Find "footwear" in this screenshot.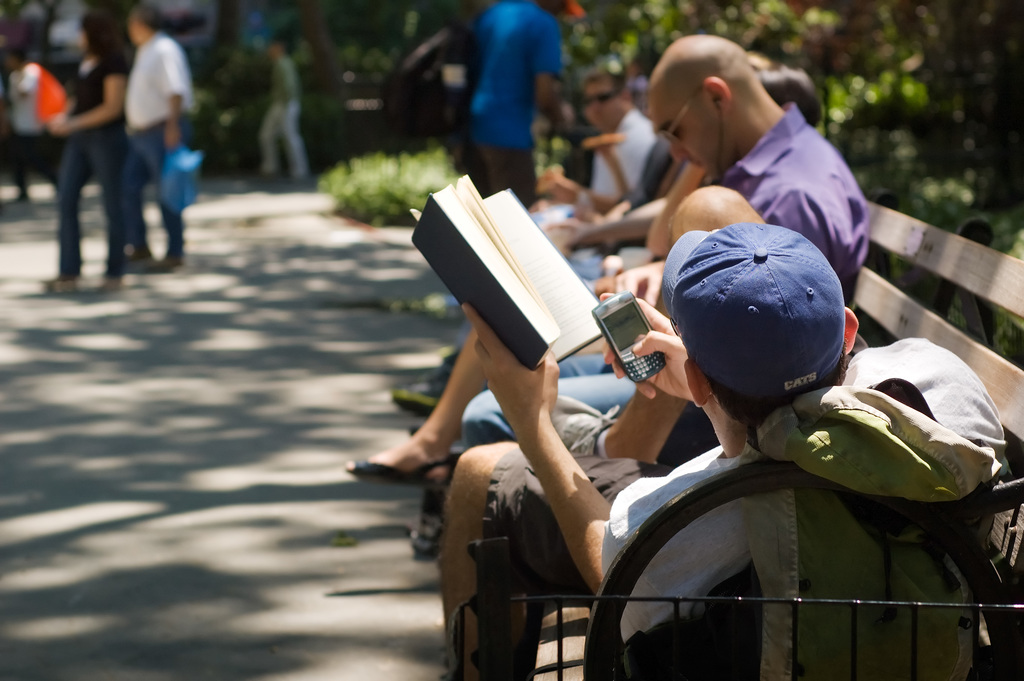
The bounding box for "footwear" is [x1=152, y1=256, x2=192, y2=277].
